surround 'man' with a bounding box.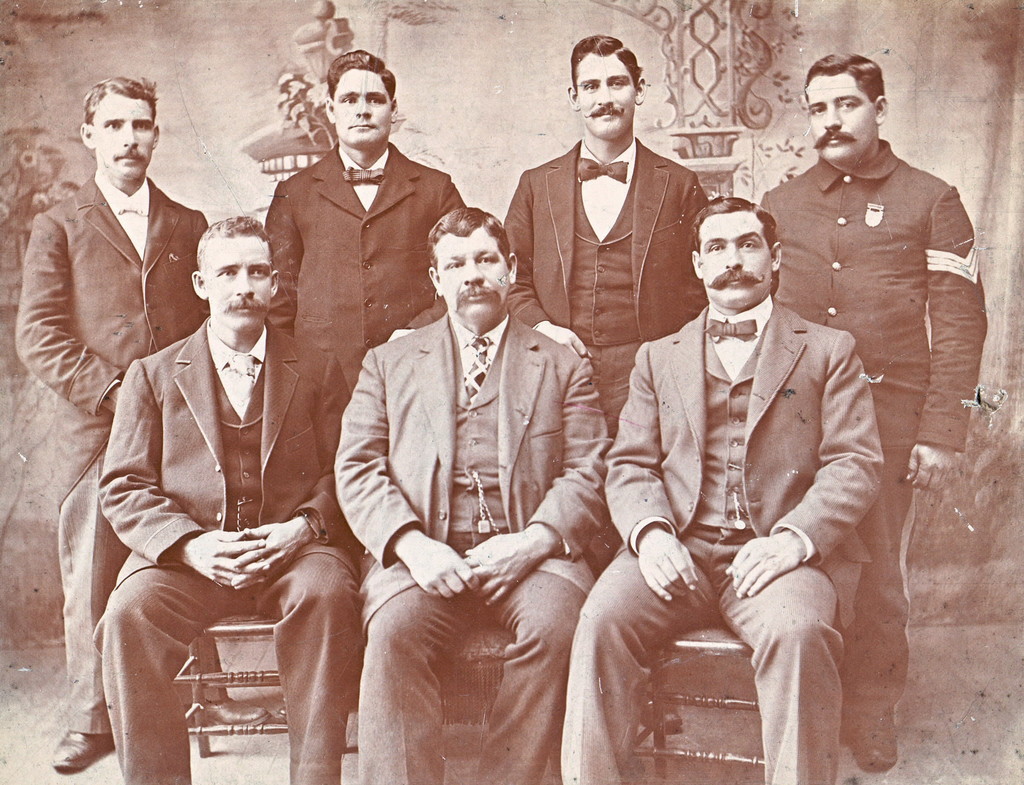
<bbox>554, 192, 886, 784</bbox>.
